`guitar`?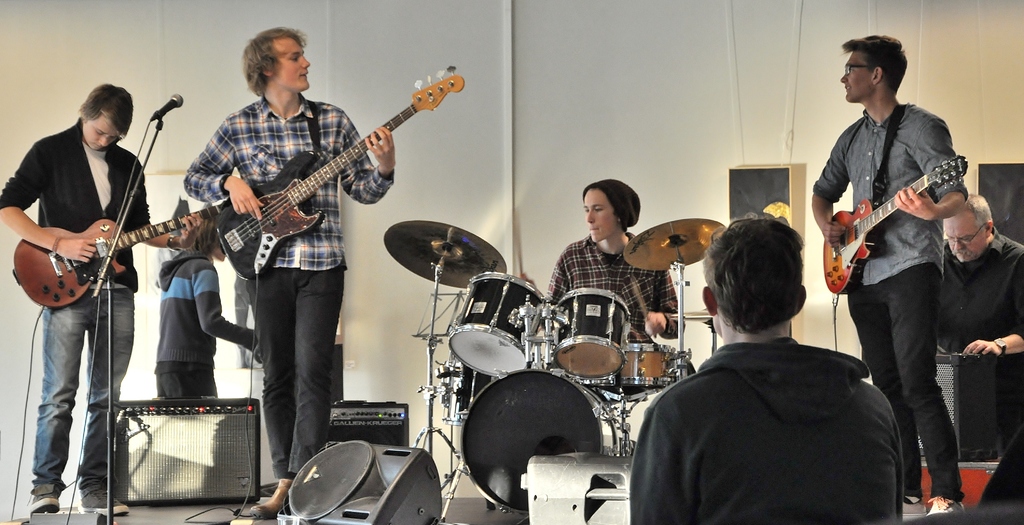
locate(224, 63, 465, 278)
